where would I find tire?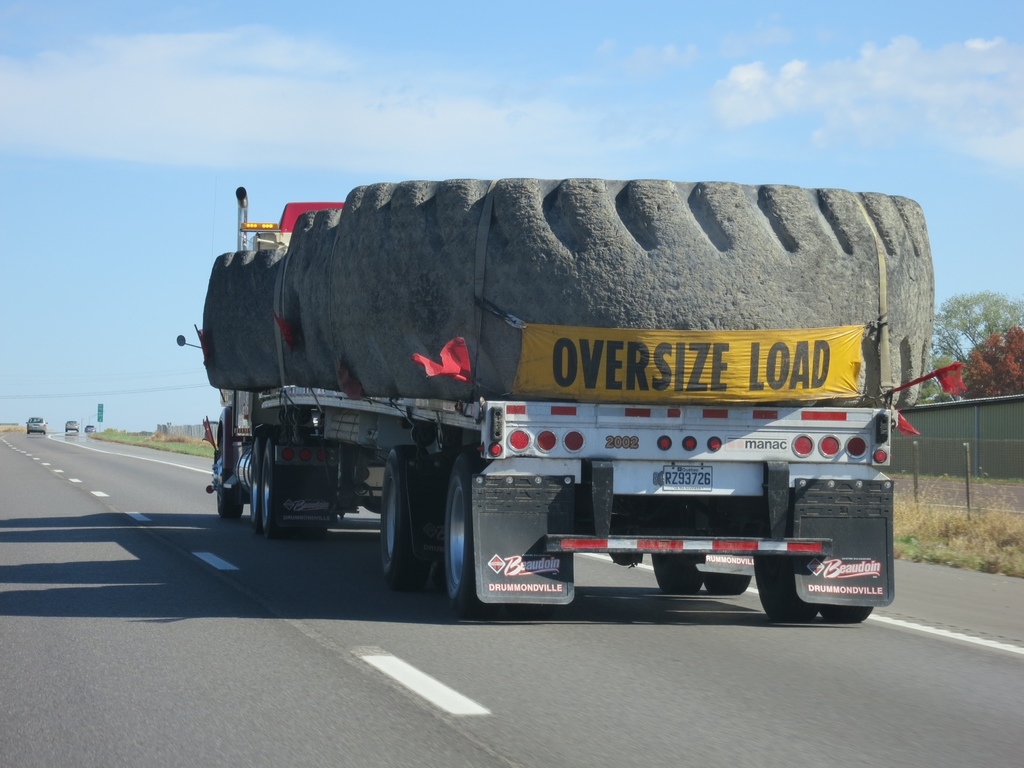
At detection(262, 439, 321, 542).
